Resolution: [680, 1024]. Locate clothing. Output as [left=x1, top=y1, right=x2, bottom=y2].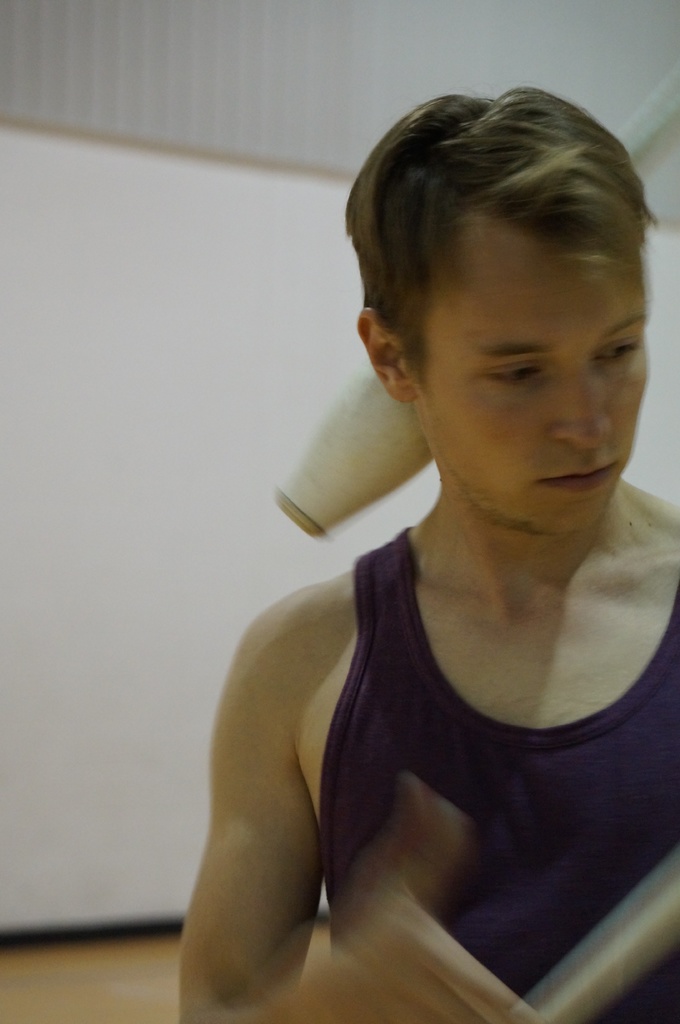
[left=322, top=520, right=679, bottom=1023].
